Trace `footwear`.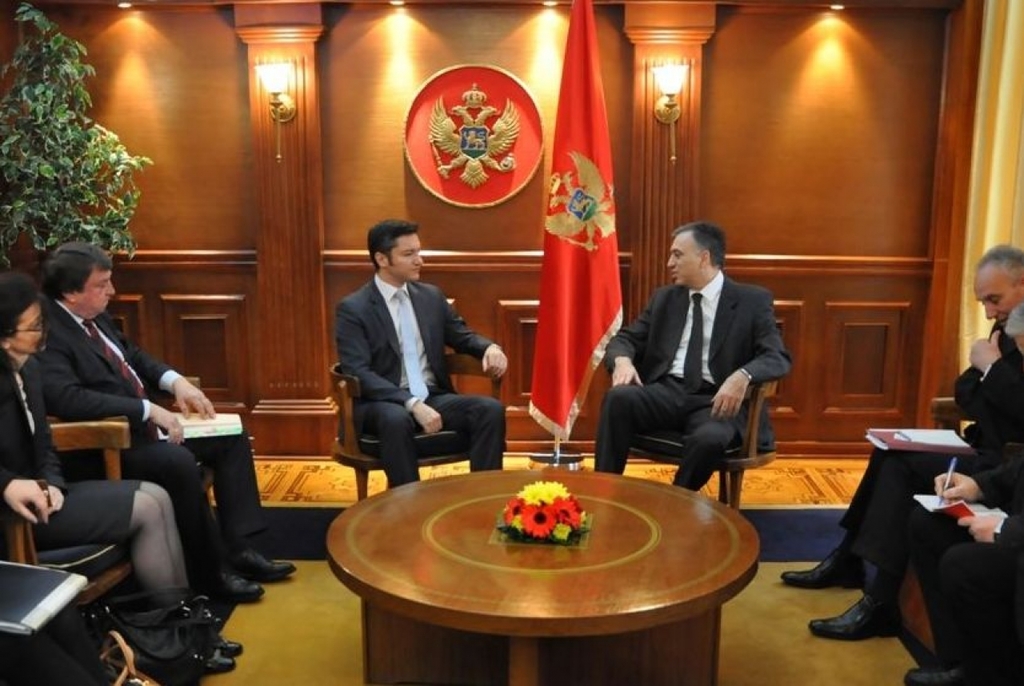
Traced to region(206, 567, 266, 597).
